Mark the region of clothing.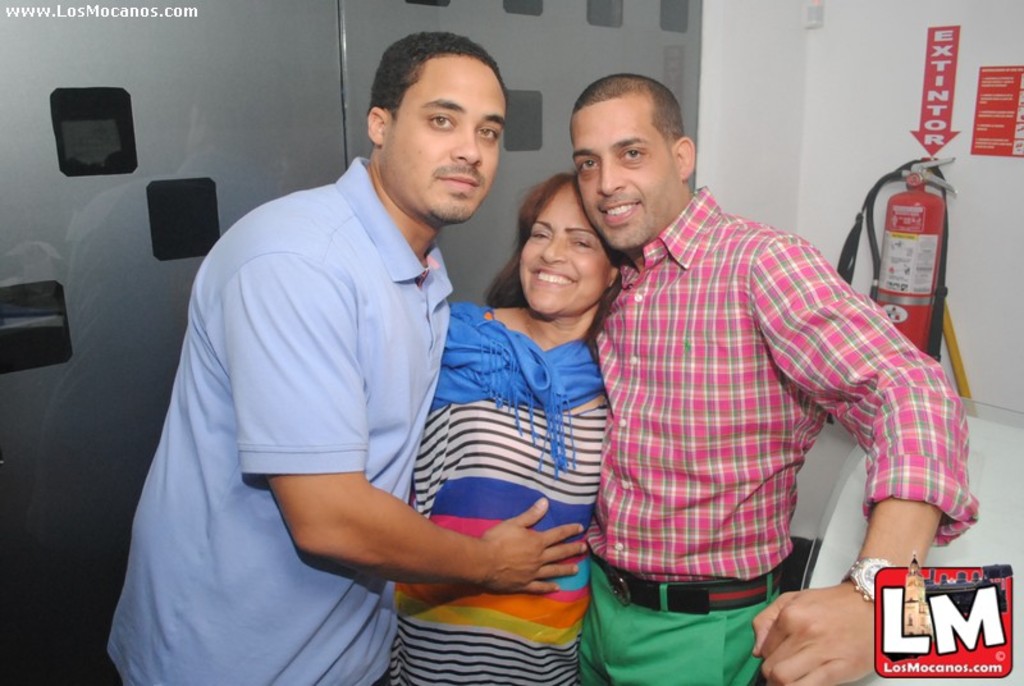
Region: <bbox>106, 154, 453, 685</bbox>.
